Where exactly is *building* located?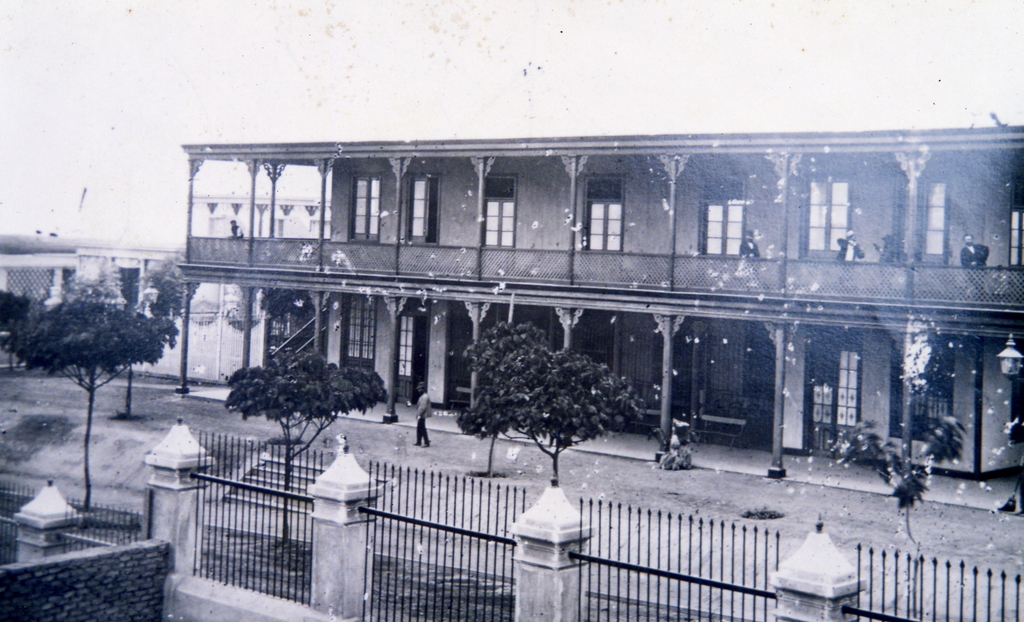
Its bounding box is [x1=180, y1=122, x2=1023, y2=490].
